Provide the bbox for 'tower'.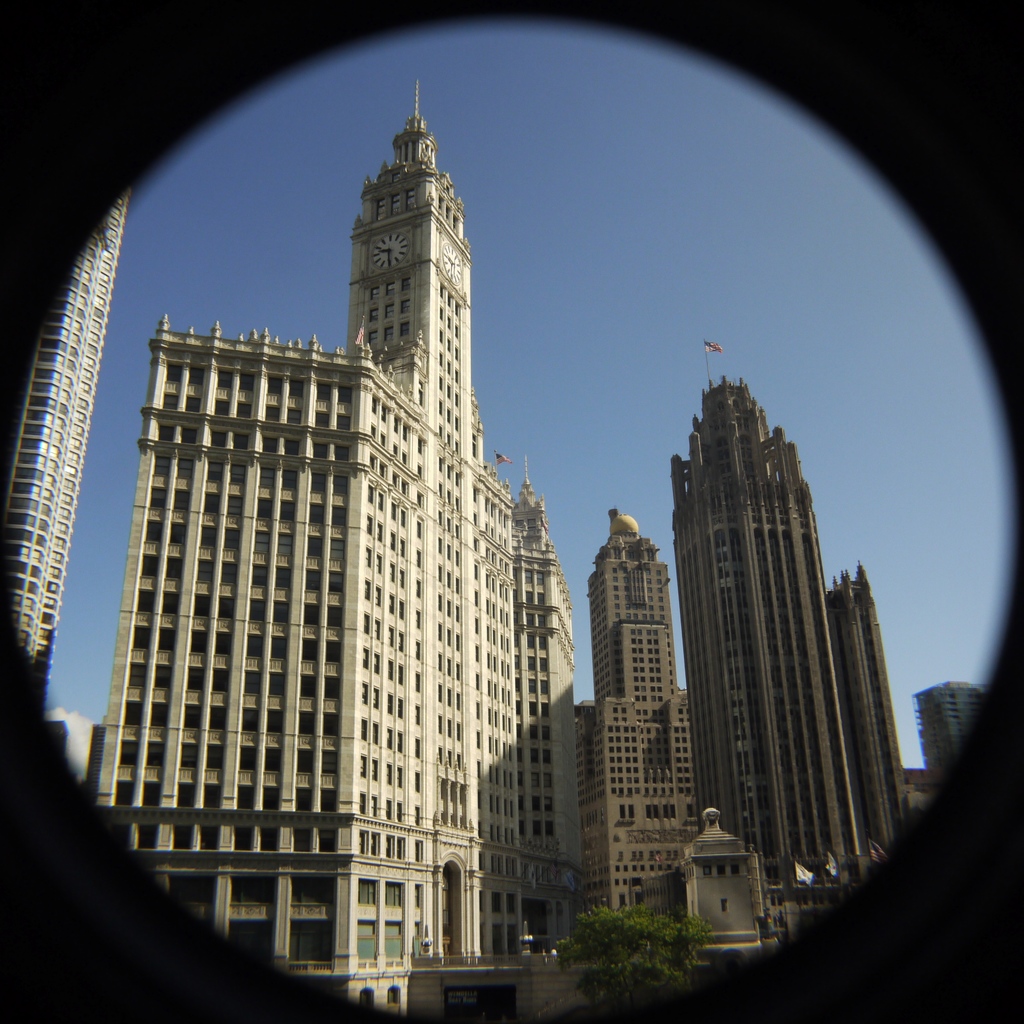
670, 372, 863, 929.
